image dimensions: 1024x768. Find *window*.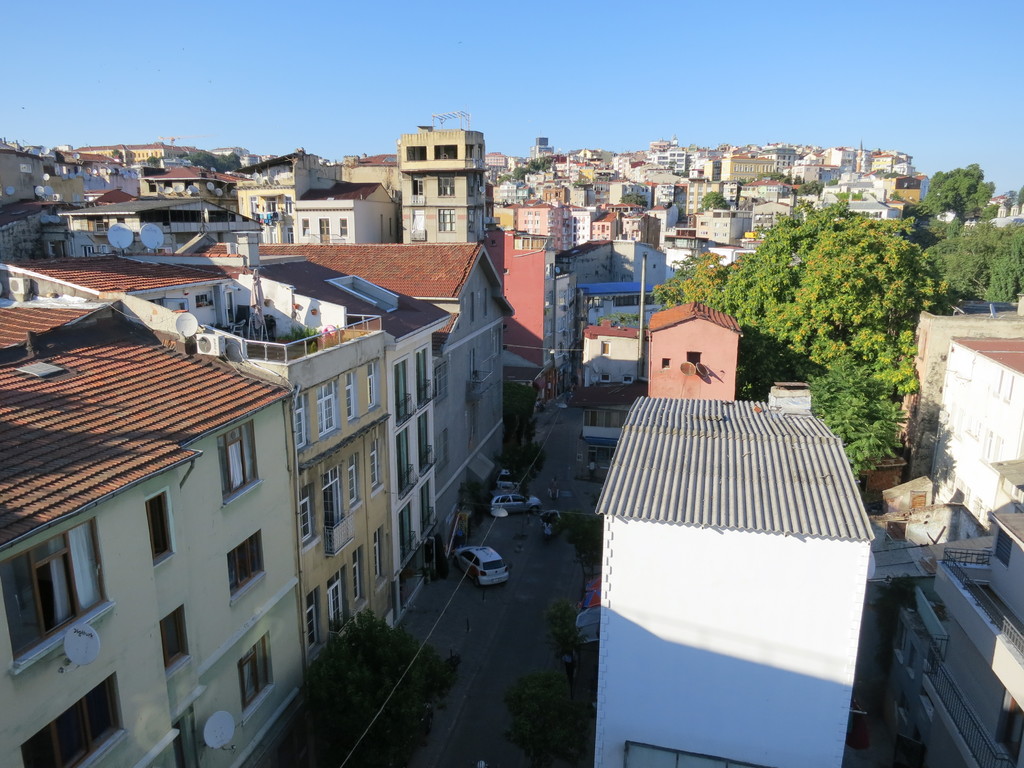
<box>435,364,449,404</box>.
